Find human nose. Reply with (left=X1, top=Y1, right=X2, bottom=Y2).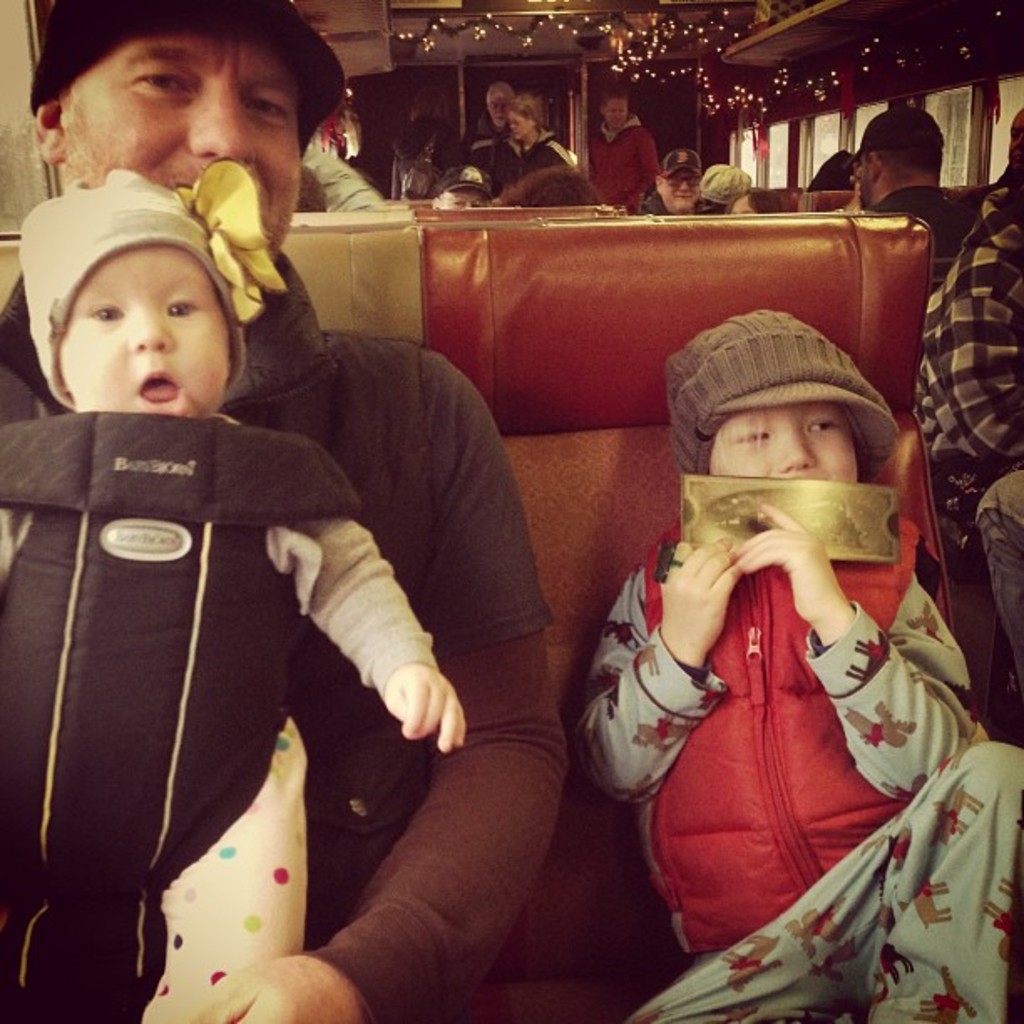
(left=778, top=430, right=817, bottom=472).
